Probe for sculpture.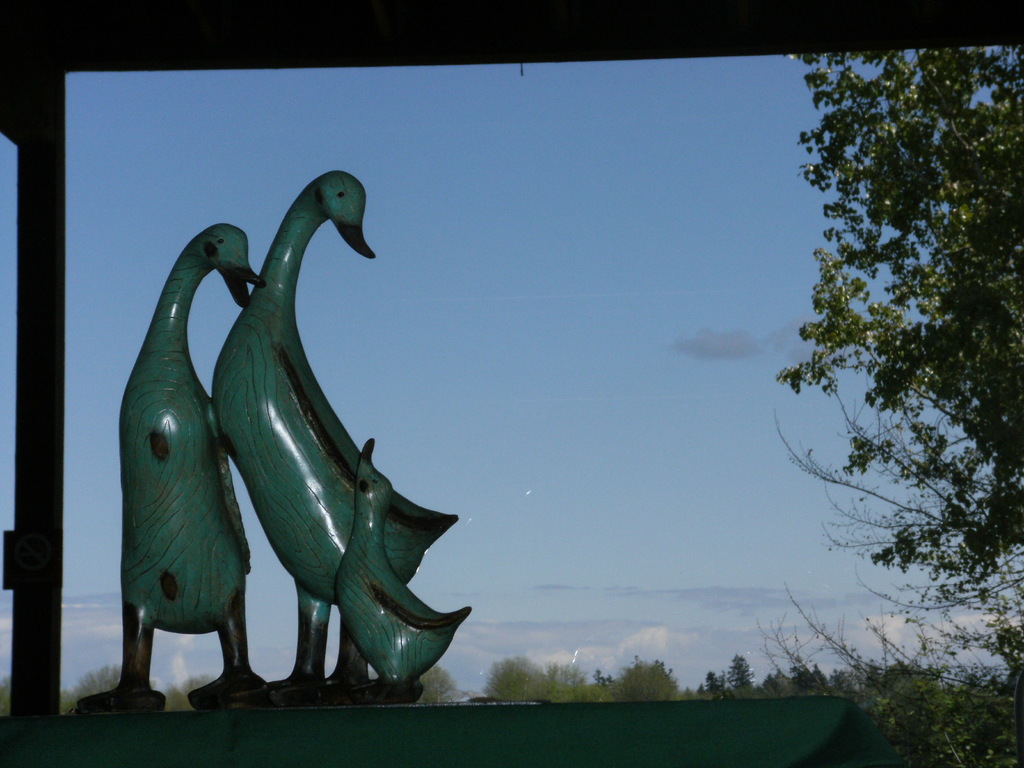
Probe result: locate(319, 433, 472, 698).
